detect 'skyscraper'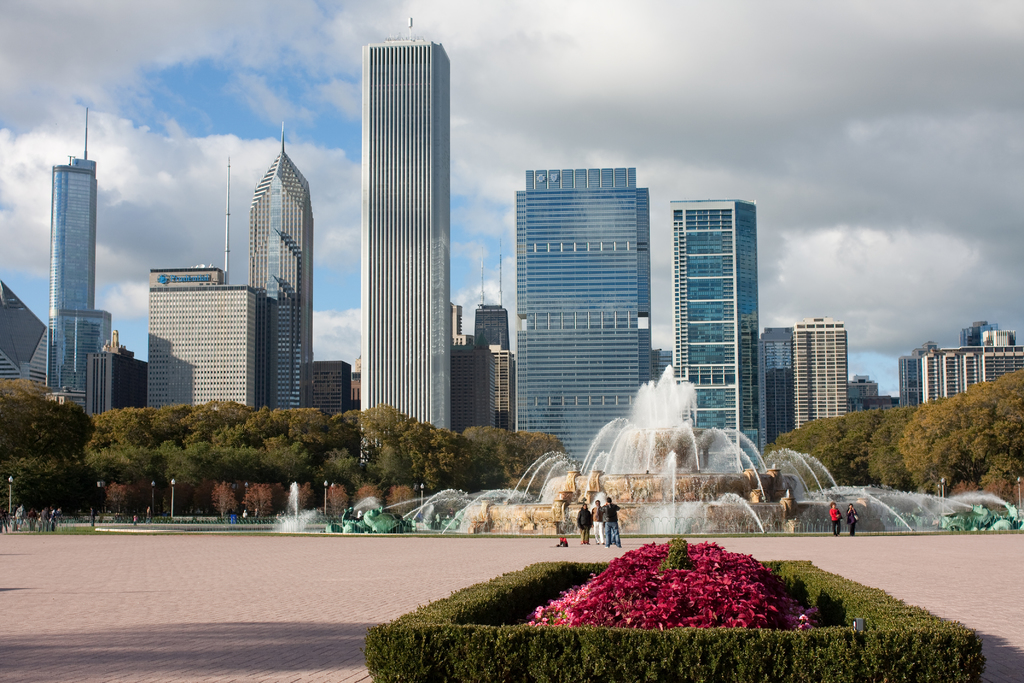
<box>53,141,117,430</box>
